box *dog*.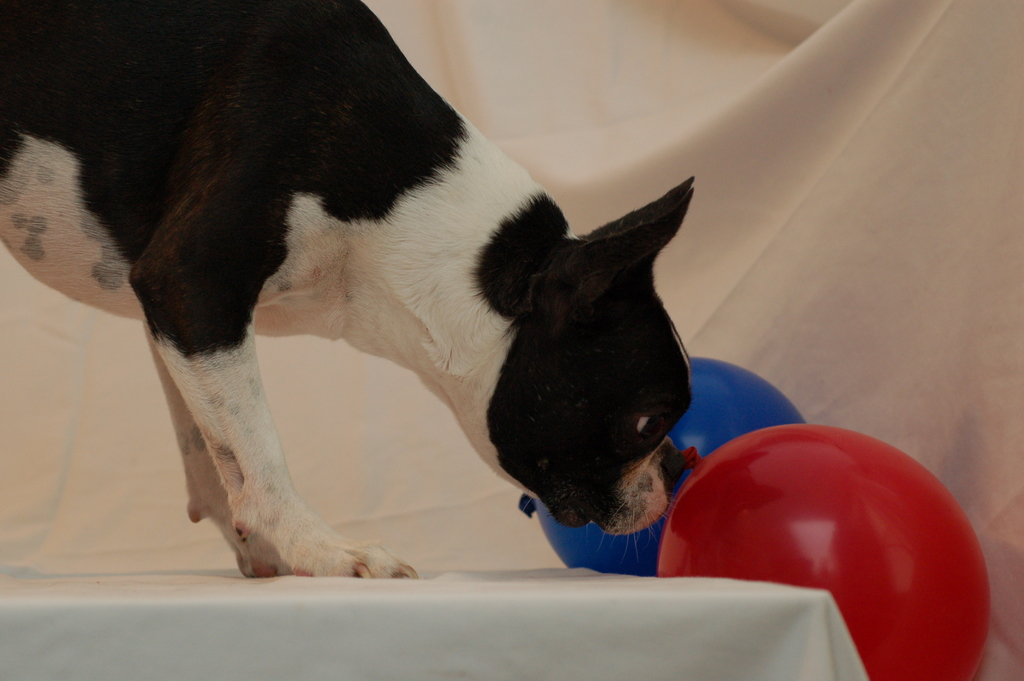
bbox=[0, 0, 698, 586].
